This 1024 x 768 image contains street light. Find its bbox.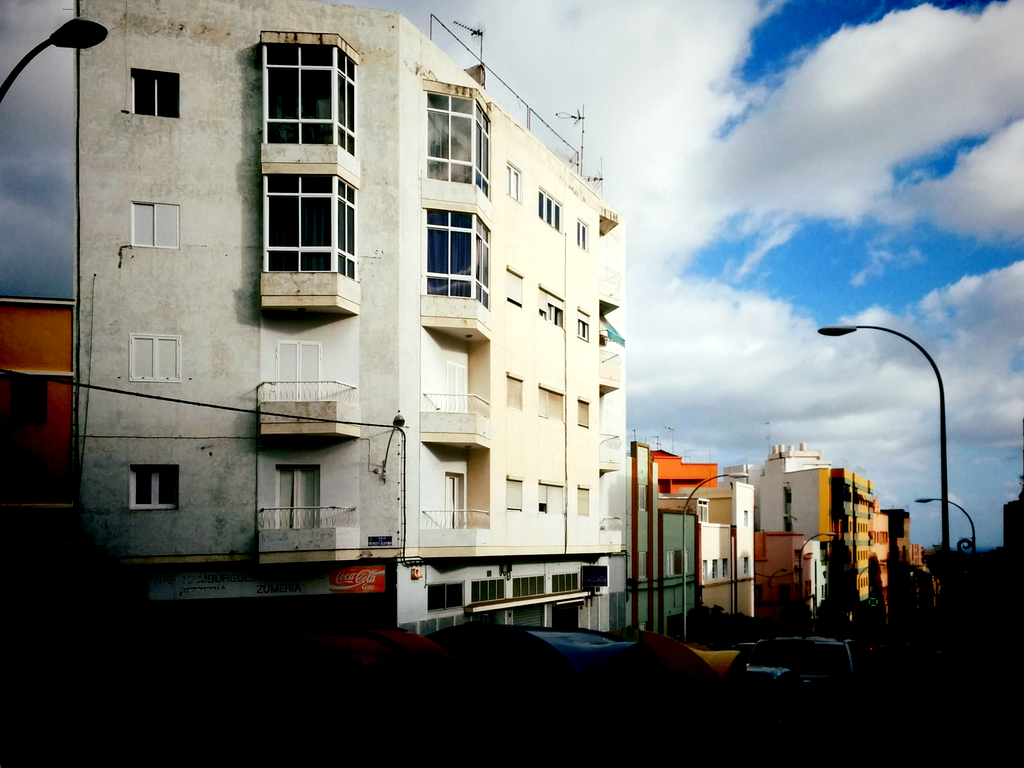
675/474/750/635.
